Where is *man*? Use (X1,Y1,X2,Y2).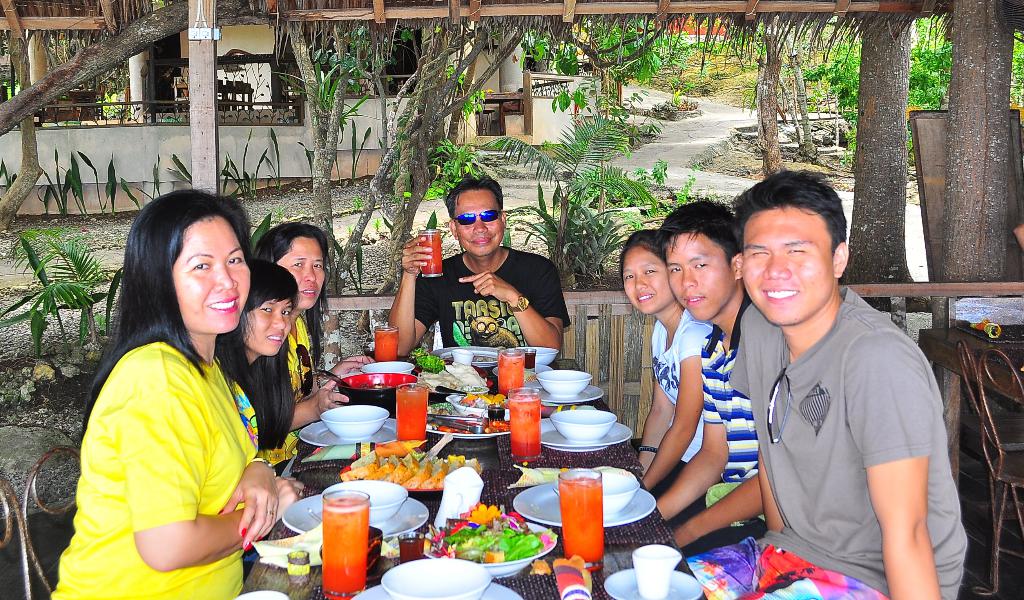
(718,174,957,596).
